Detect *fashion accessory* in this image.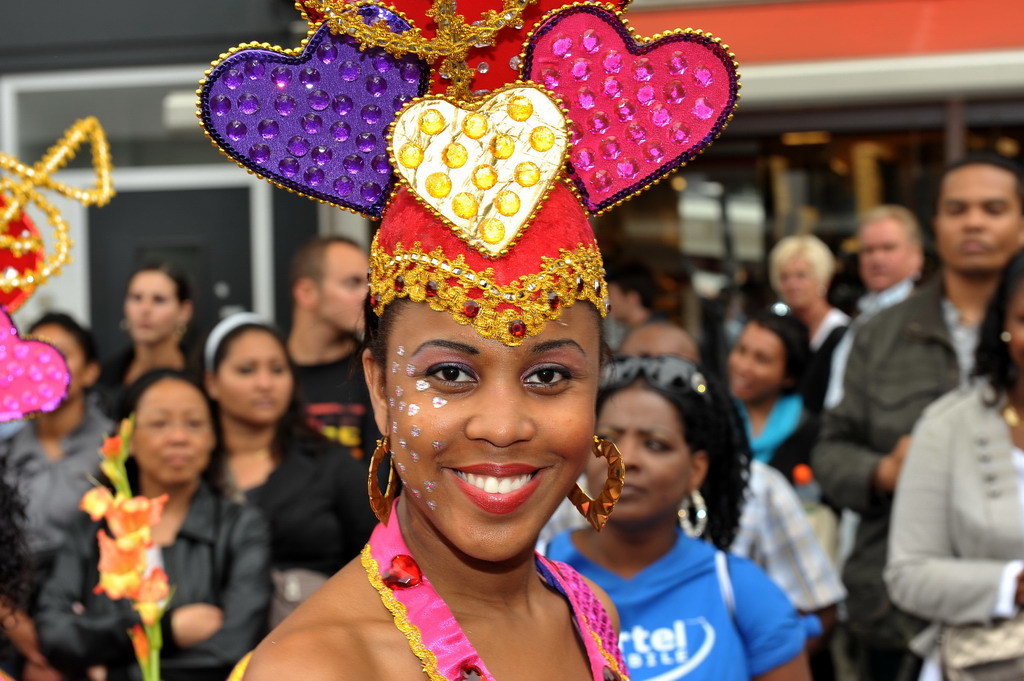
Detection: (674,485,709,540).
